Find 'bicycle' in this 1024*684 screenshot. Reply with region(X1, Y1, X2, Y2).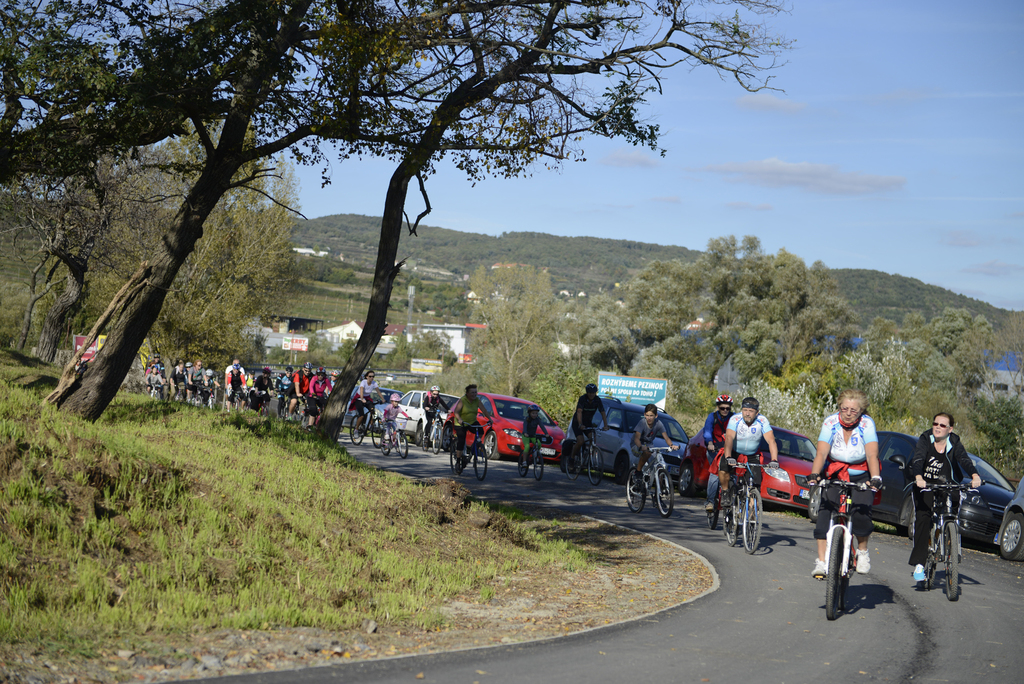
region(422, 408, 453, 456).
